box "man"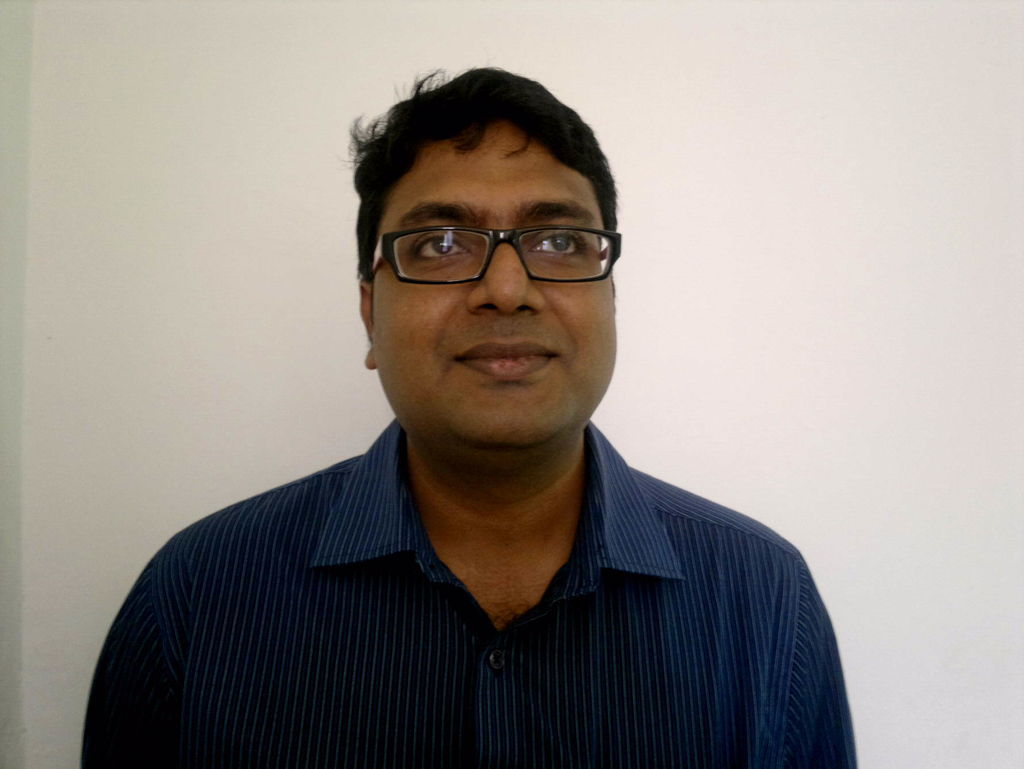
[x1=49, y1=105, x2=868, y2=761]
